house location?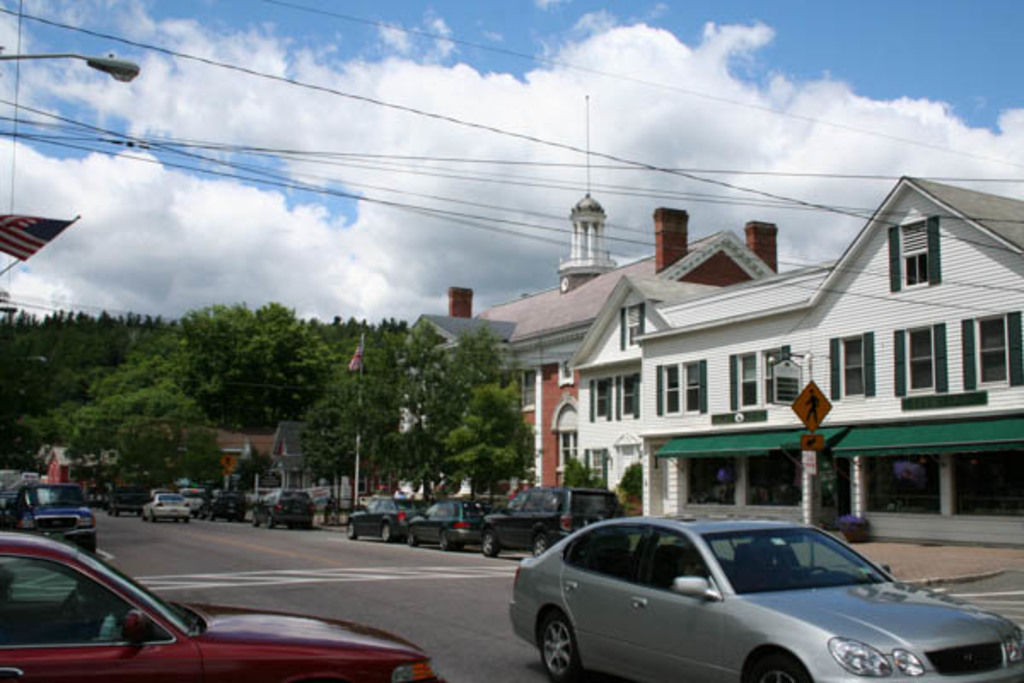
[left=444, top=157, right=1023, bottom=531]
